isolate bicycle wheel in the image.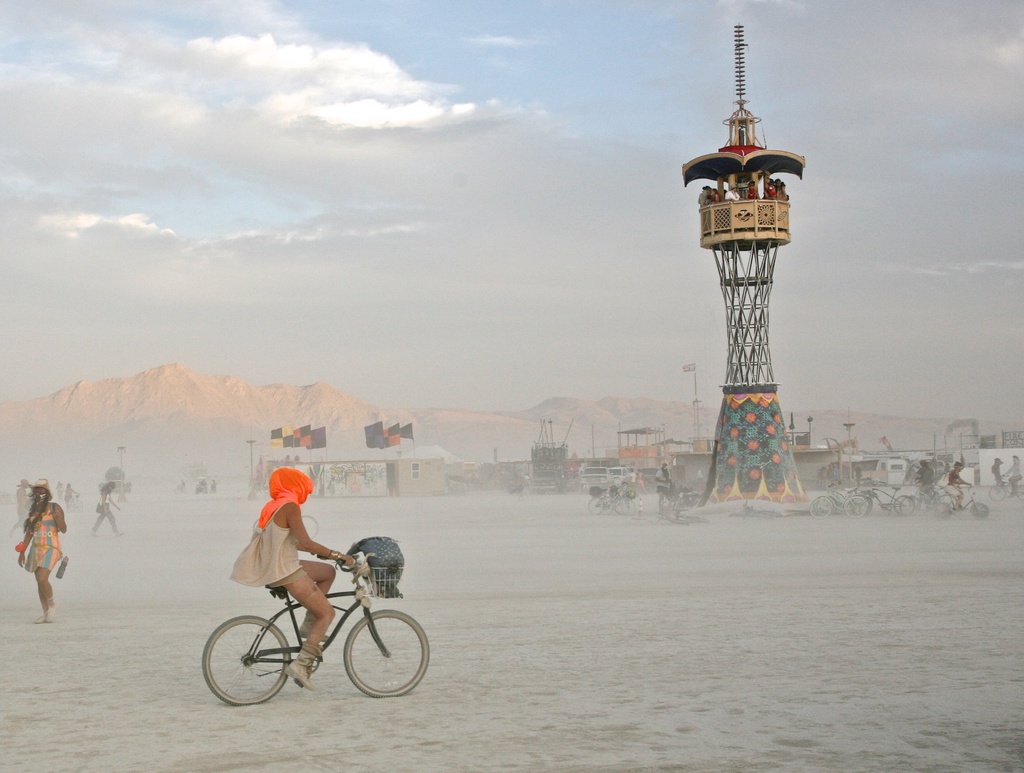
Isolated region: <region>611, 495, 630, 515</region>.
